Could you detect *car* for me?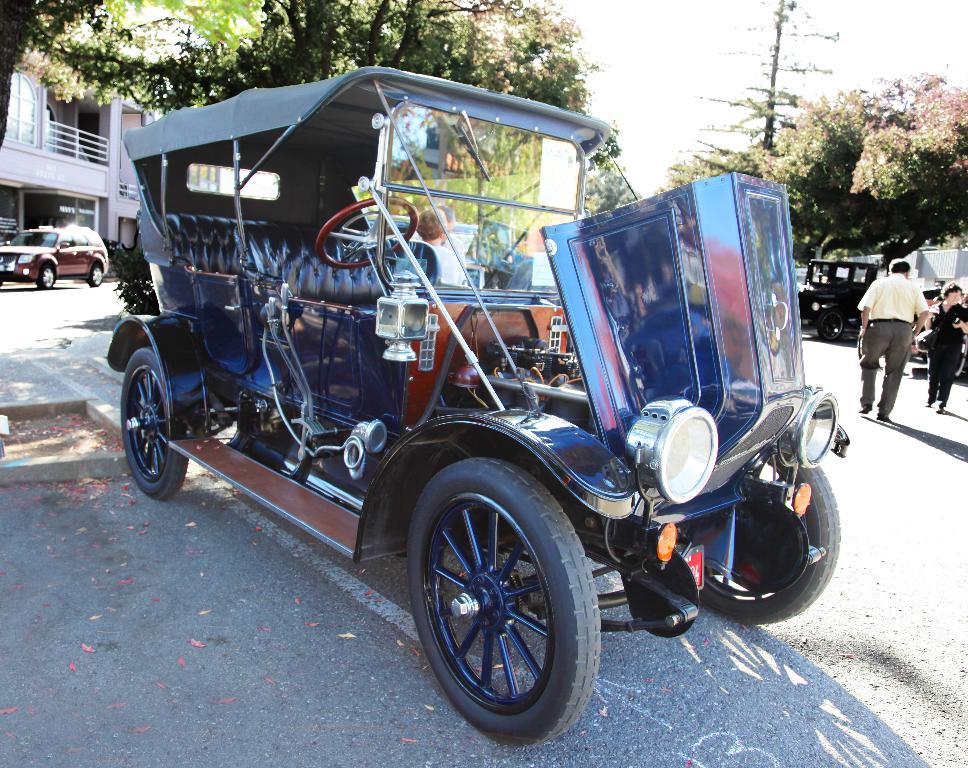
Detection result: bbox=(0, 222, 111, 291).
